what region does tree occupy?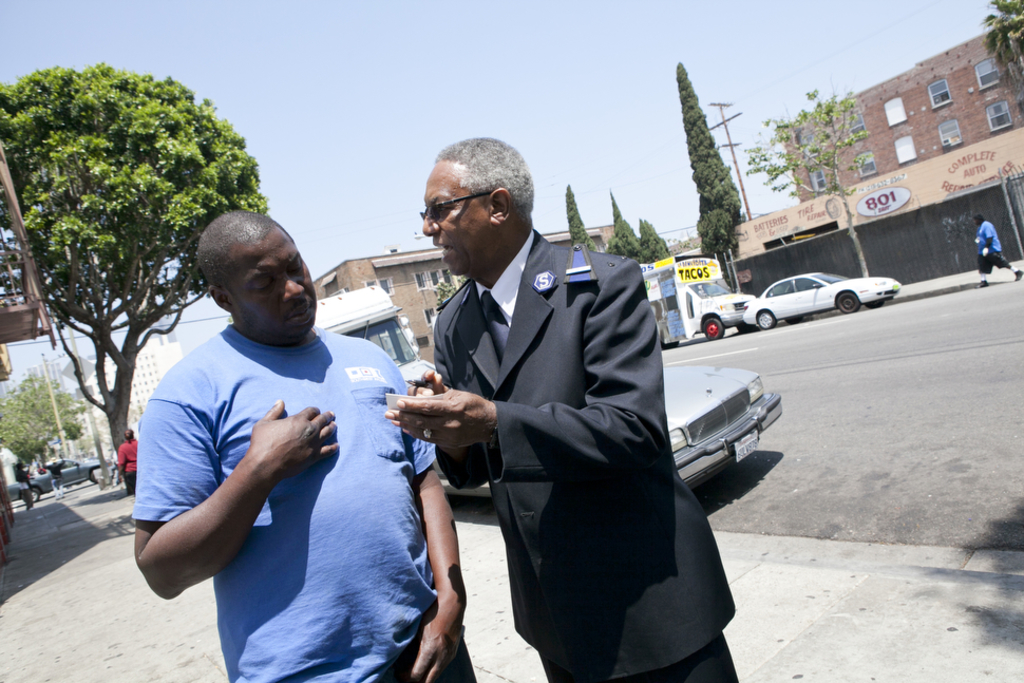
box=[672, 60, 743, 255].
